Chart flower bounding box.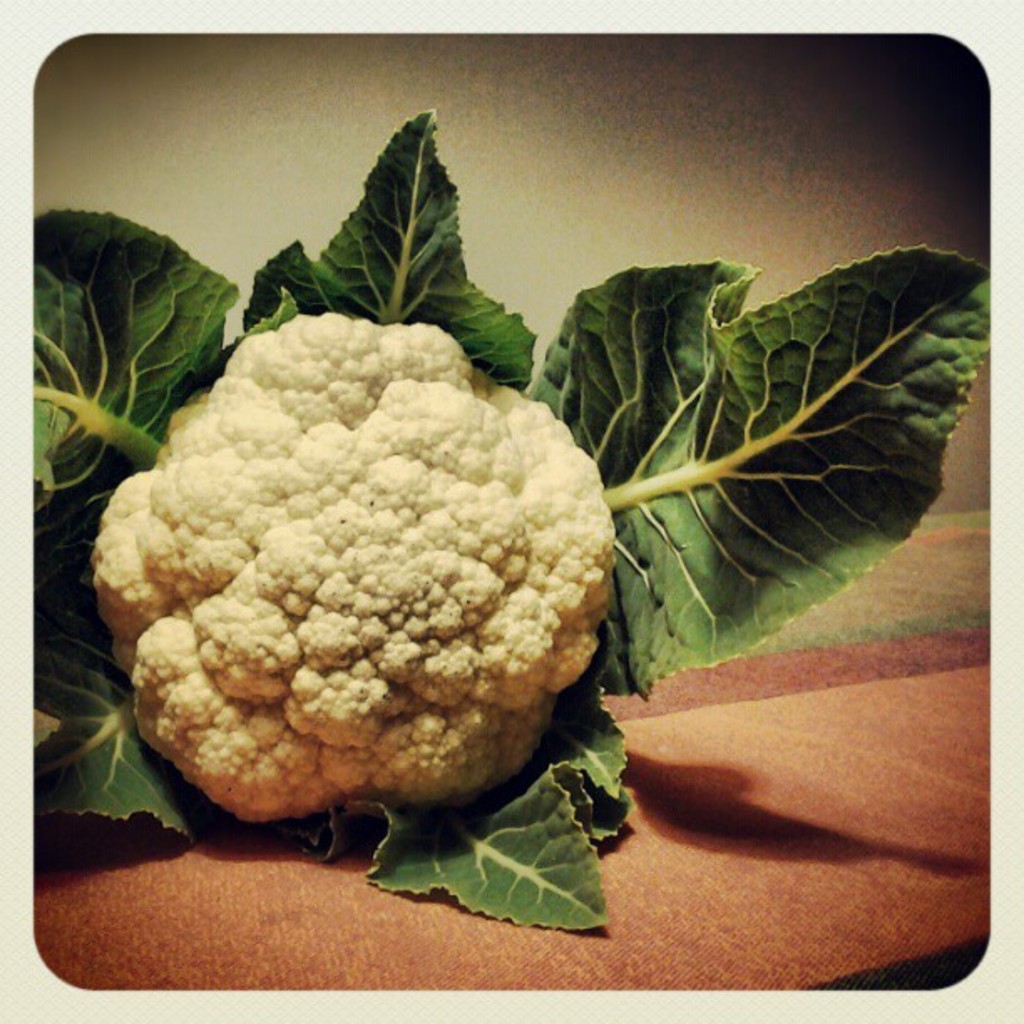
Charted: <region>85, 278, 643, 823</region>.
